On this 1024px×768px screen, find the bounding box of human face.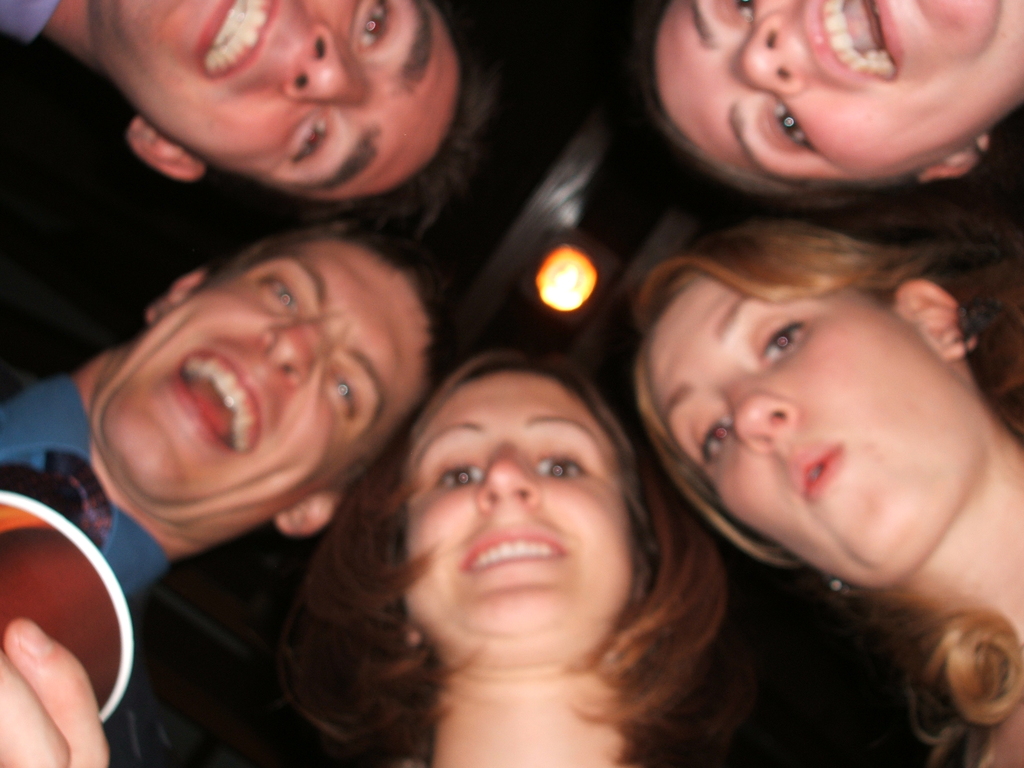
Bounding box: [x1=99, y1=245, x2=415, y2=503].
